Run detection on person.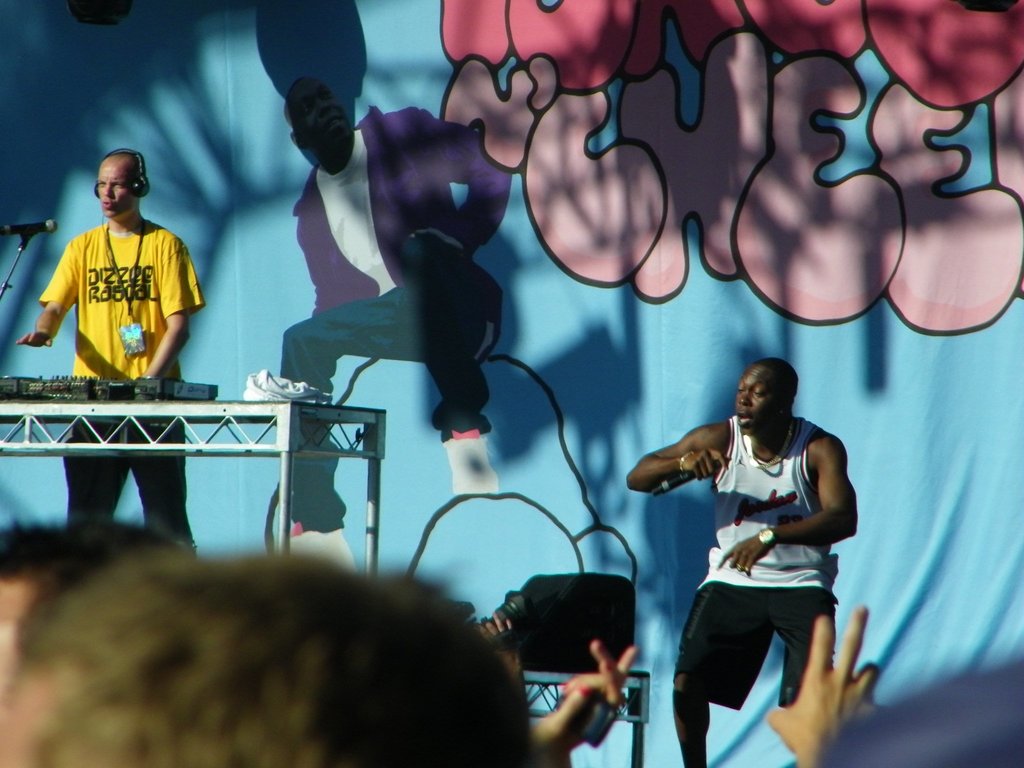
Result: (left=819, top=664, right=1023, bottom=767).
